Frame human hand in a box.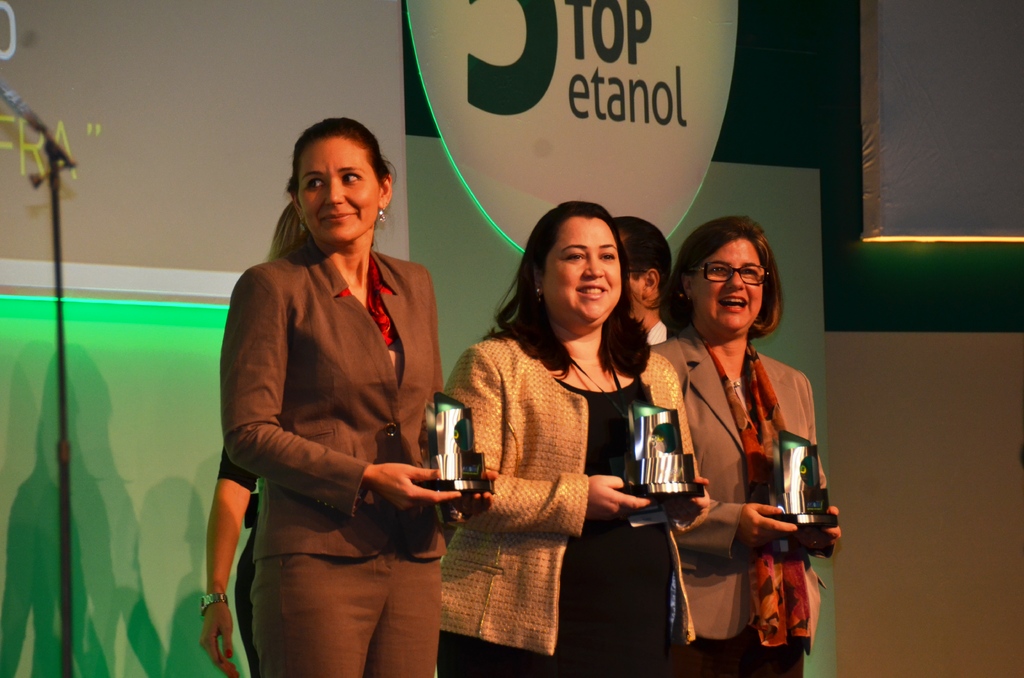
<box>590,472,655,528</box>.
